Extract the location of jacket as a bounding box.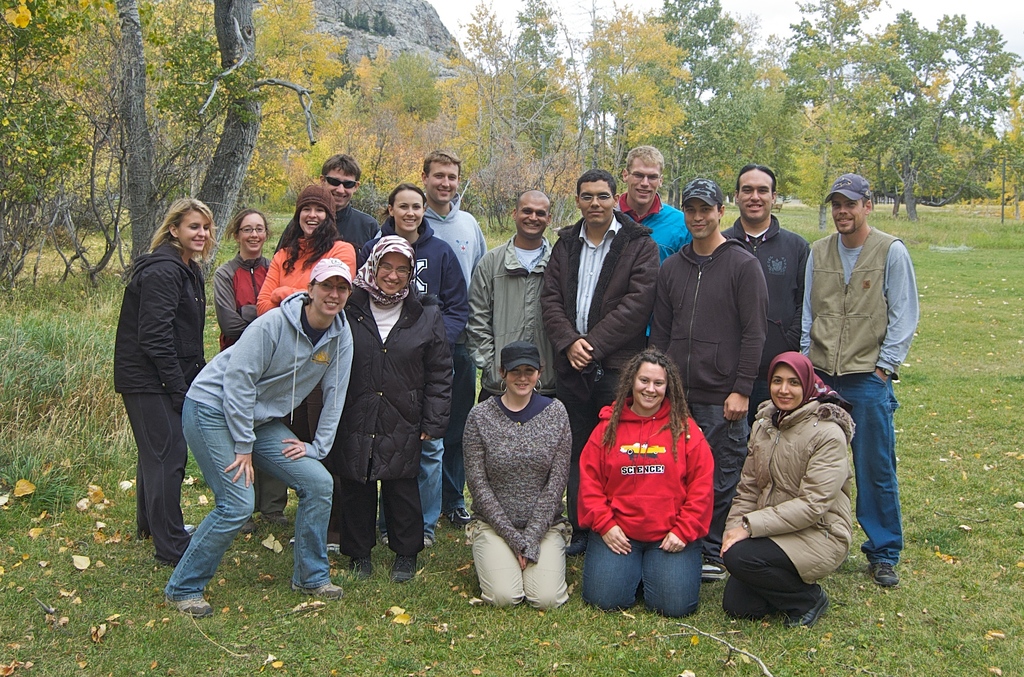
<bbox>634, 235, 774, 406</bbox>.
